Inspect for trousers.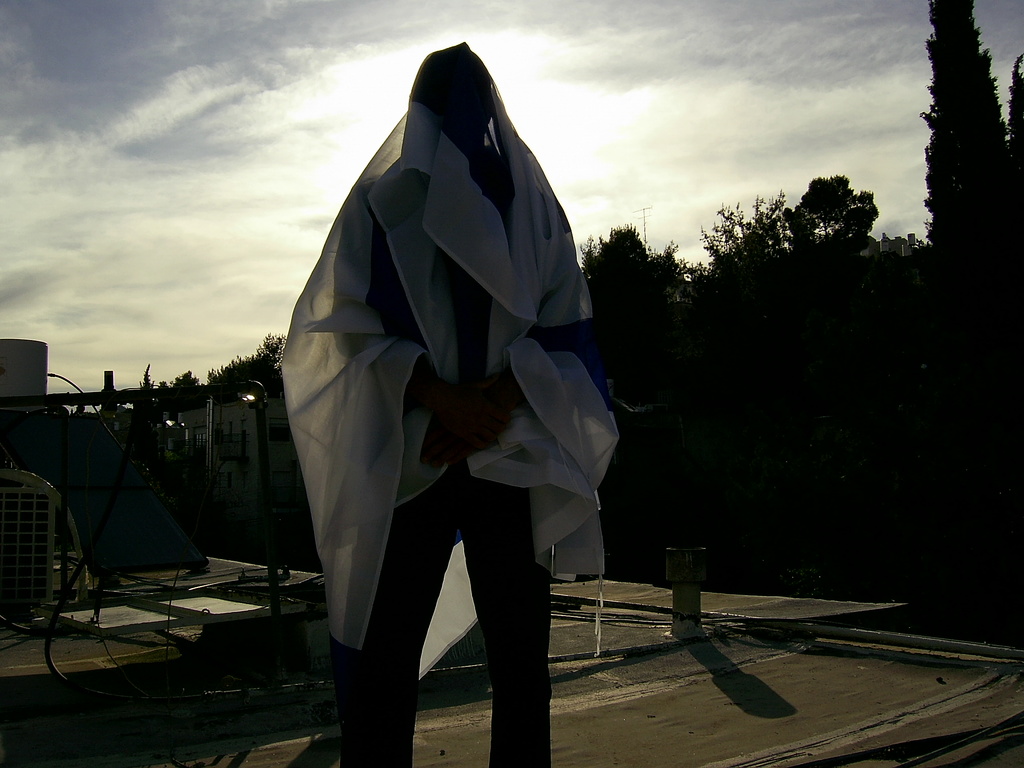
Inspection: left=333, top=475, right=553, bottom=767.
